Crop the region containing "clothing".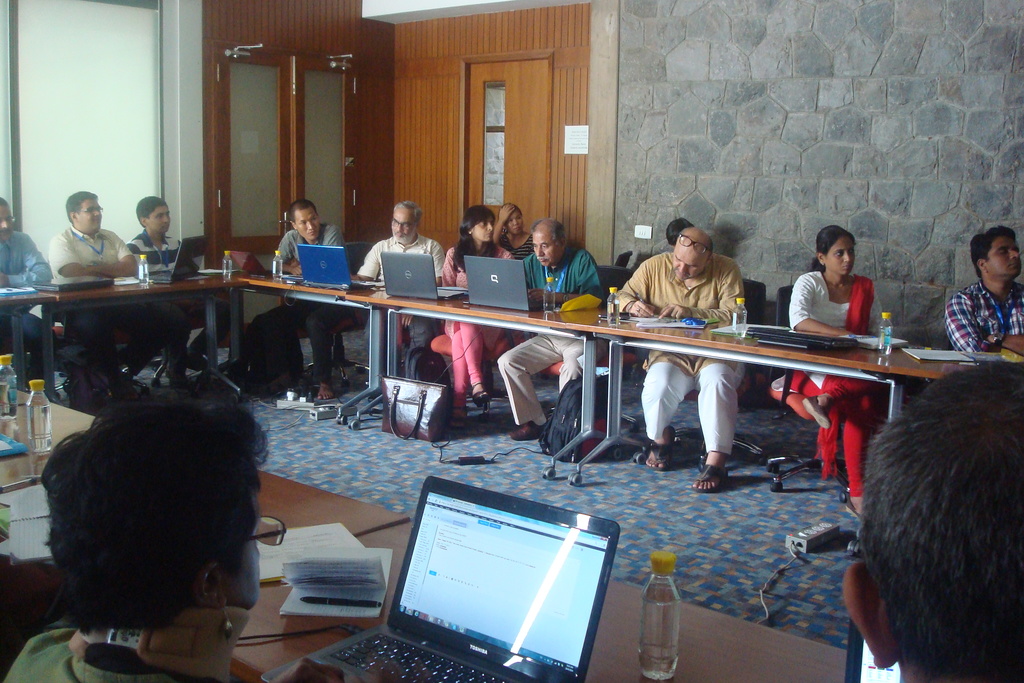
Crop region: x1=612 y1=253 x2=743 y2=458.
